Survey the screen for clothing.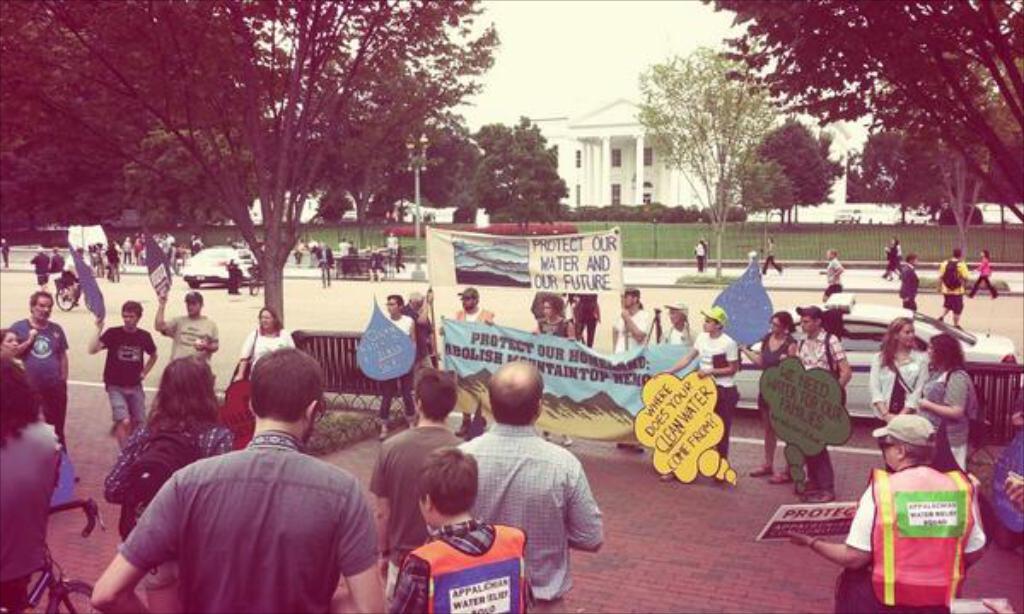
Survey found: <box>384,515,532,611</box>.
